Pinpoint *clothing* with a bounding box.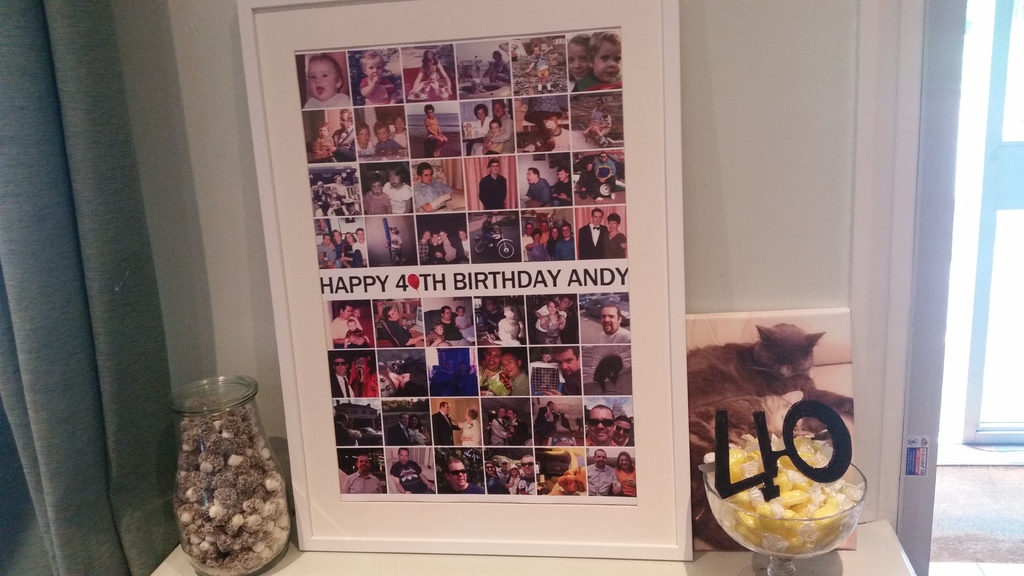
box=[388, 232, 404, 266].
